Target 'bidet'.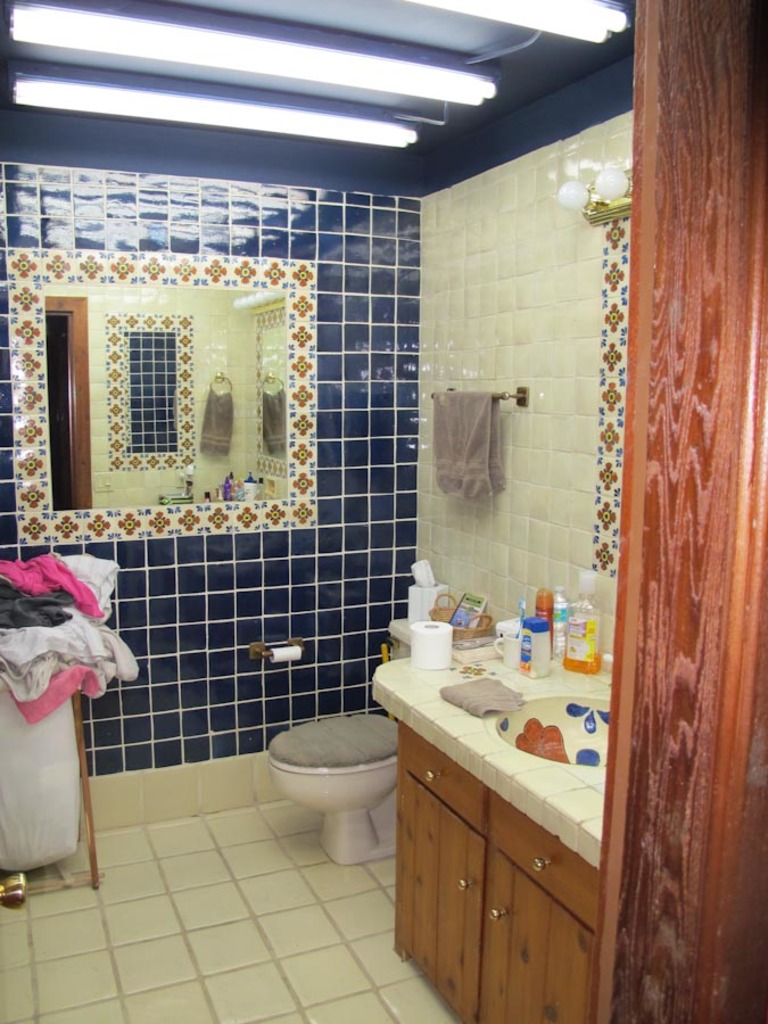
Target region: 269,719,399,860.
